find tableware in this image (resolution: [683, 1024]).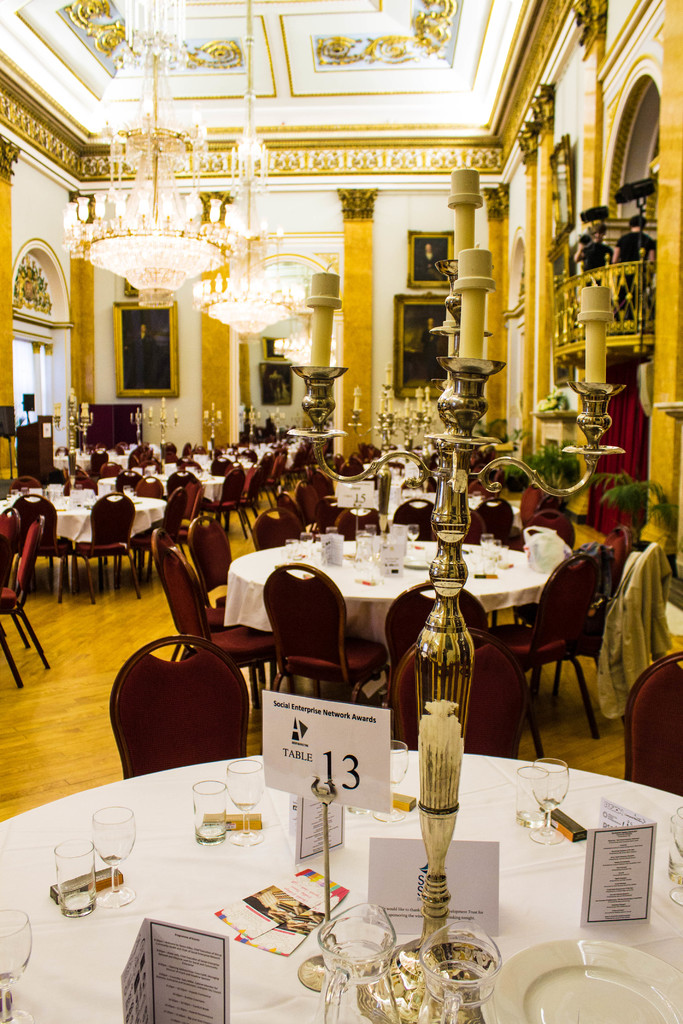
bbox=[282, 536, 299, 560].
